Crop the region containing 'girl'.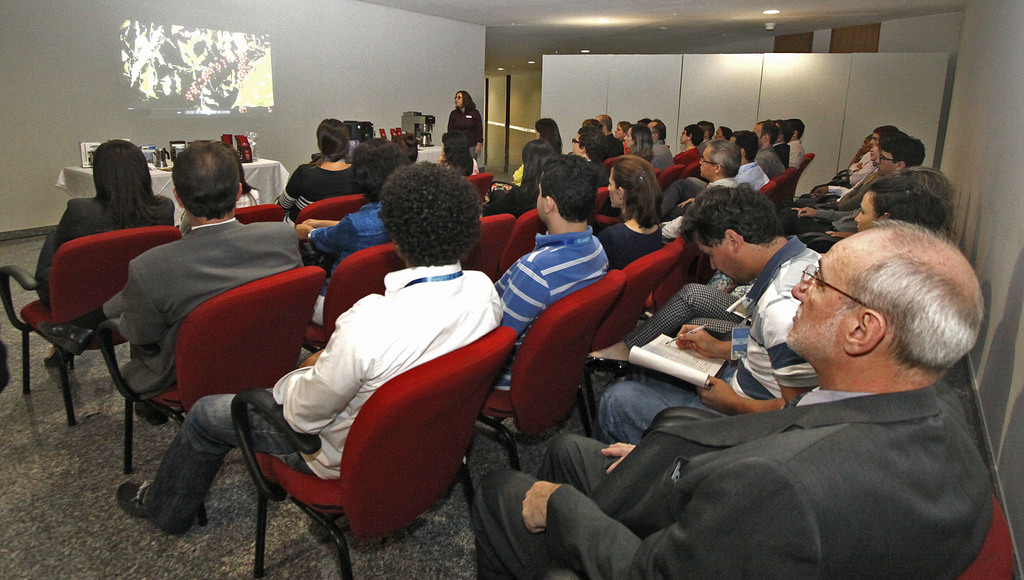
Crop region: pyautogui.locateOnScreen(616, 124, 630, 136).
